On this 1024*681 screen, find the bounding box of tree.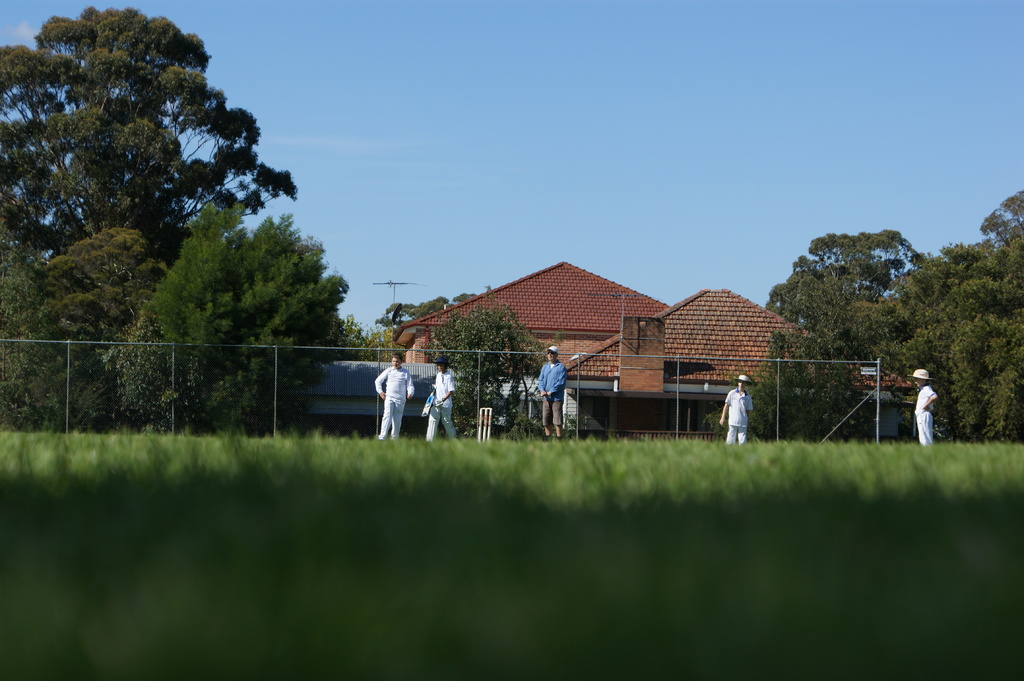
Bounding box: 0,35,150,434.
